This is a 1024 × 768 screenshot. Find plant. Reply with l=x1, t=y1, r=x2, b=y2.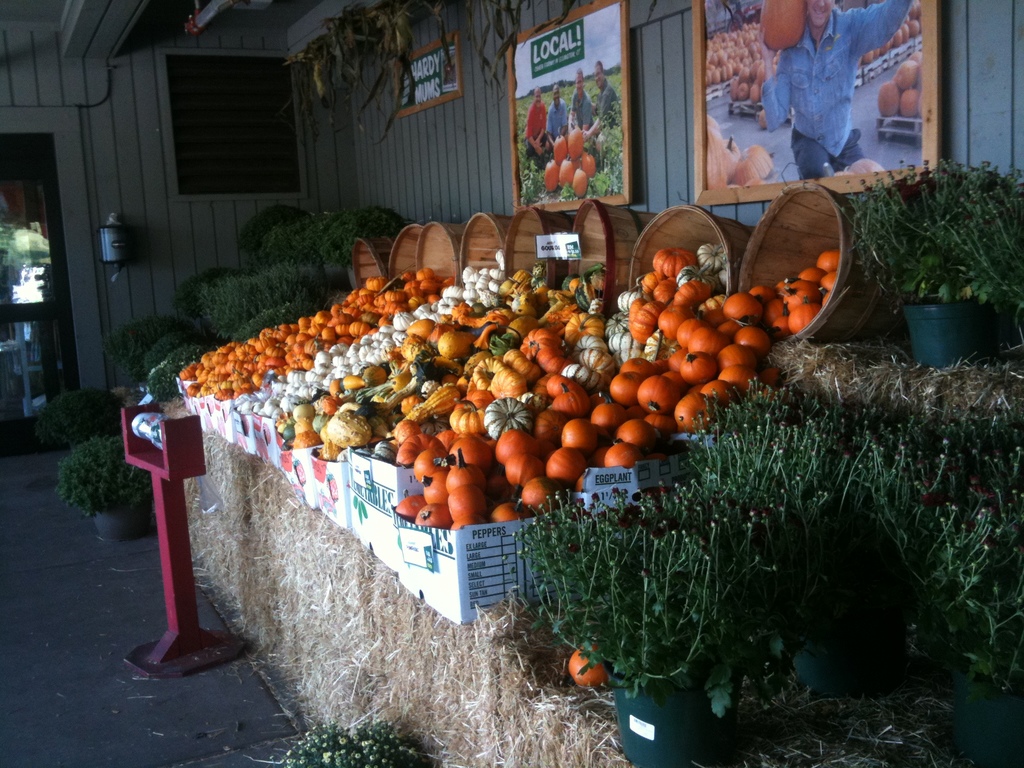
l=500, t=488, r=777, b=716.
